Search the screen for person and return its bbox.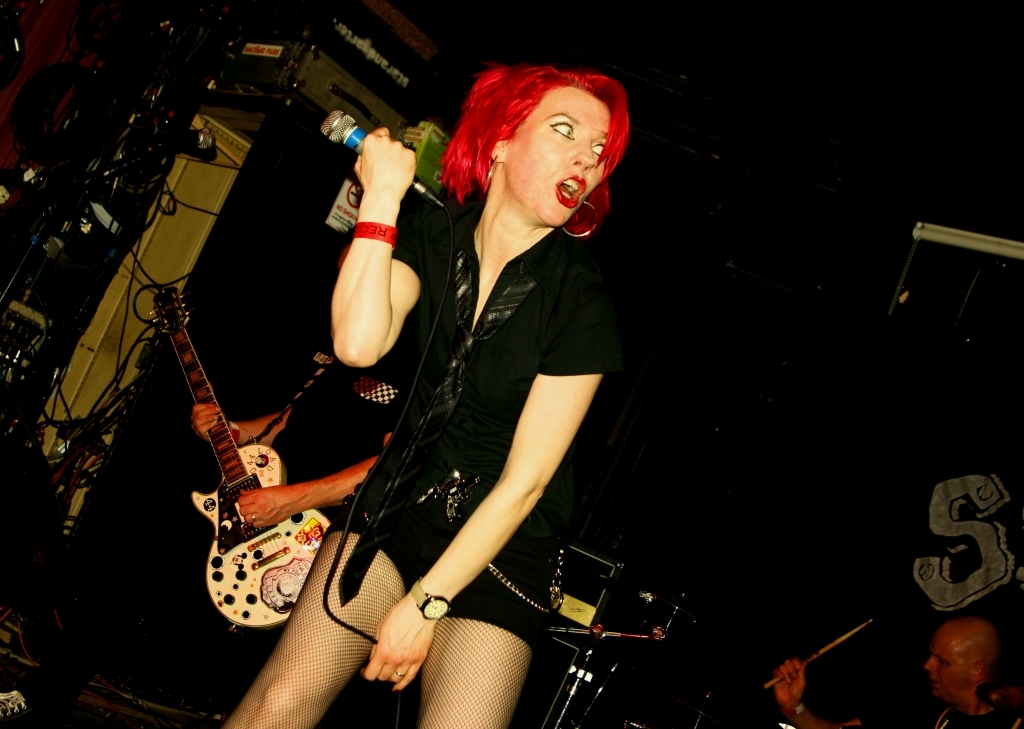
Found: box(223, 54, 625, 728).
